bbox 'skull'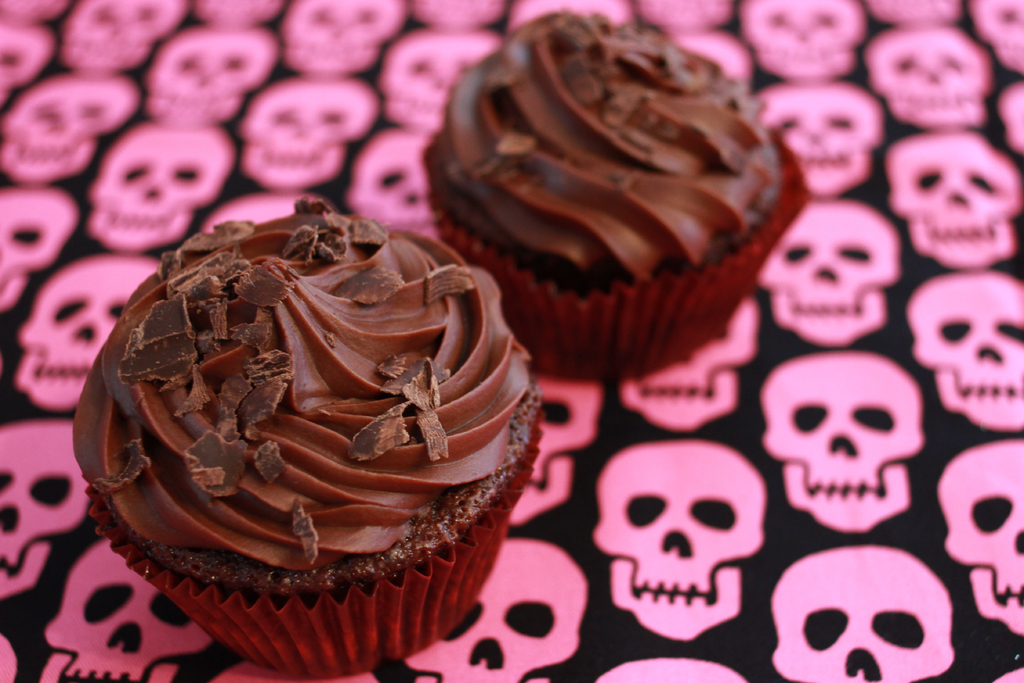
[0, 17, 58, 116]
